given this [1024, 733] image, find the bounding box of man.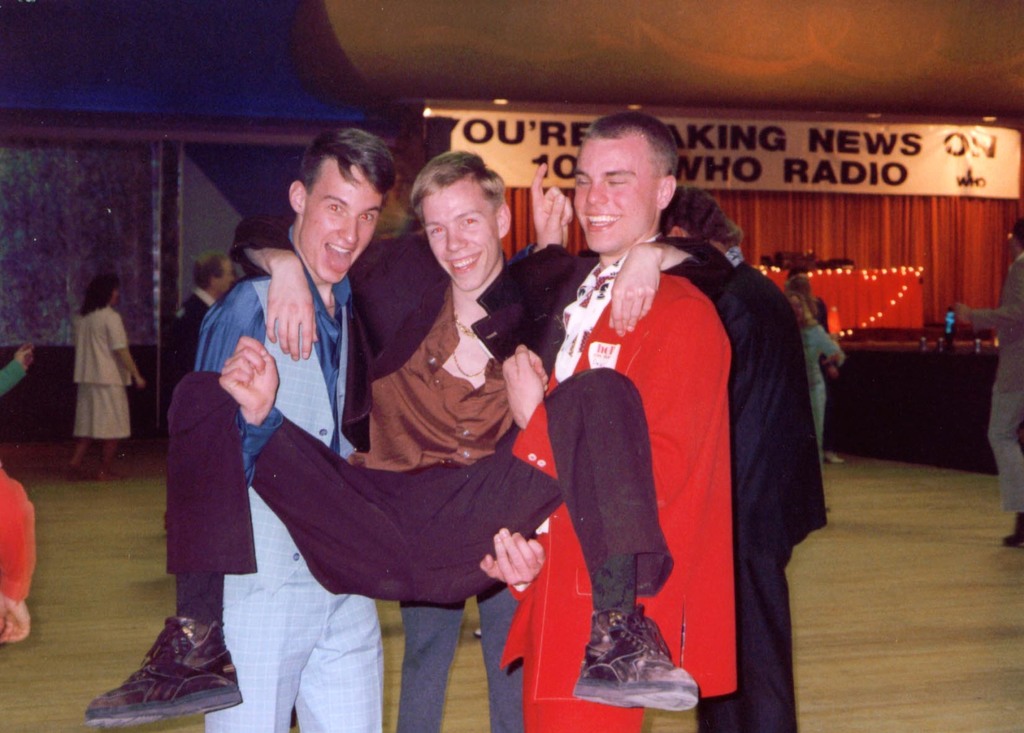
945/222/1023/551.
